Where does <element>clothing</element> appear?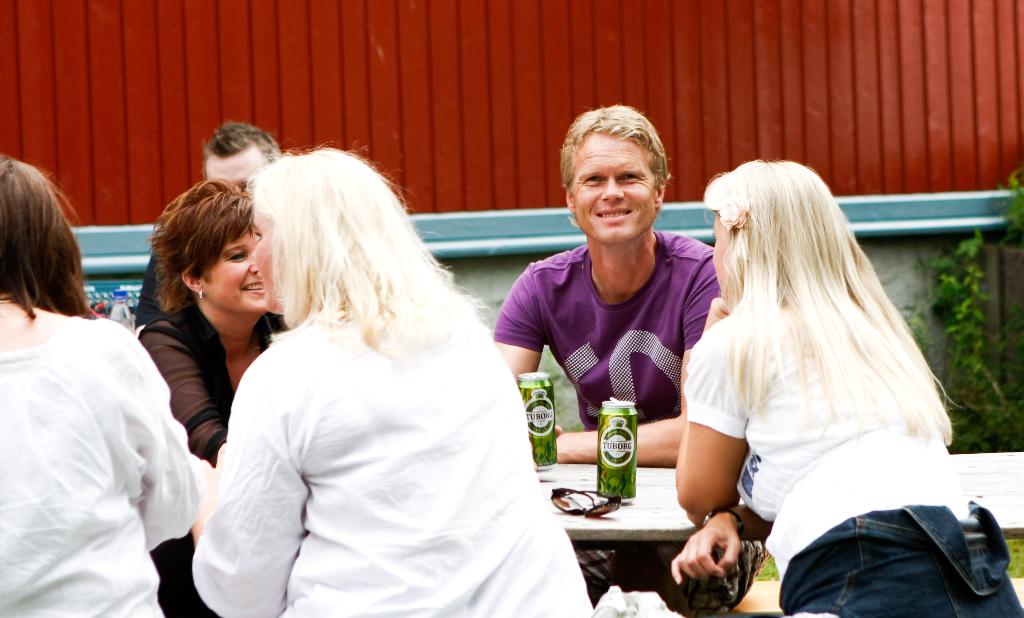
Appears at pyautogui.locateOnScreen(5, 259, 199, 617).
